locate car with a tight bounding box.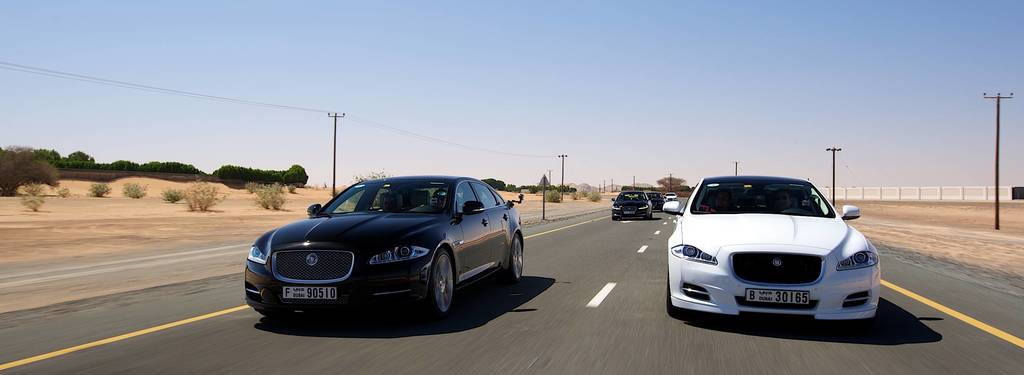
select_region(242, 163, 536, 331).
